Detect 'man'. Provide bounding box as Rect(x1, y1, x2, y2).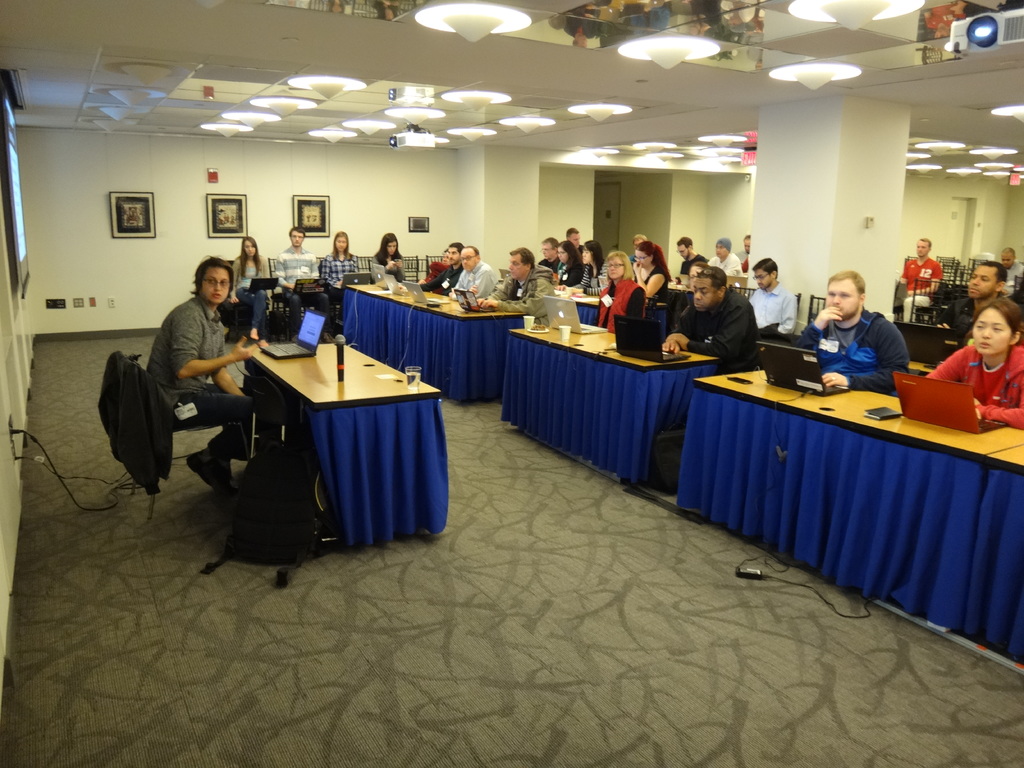
Rect(748, 257, 799, 337).
